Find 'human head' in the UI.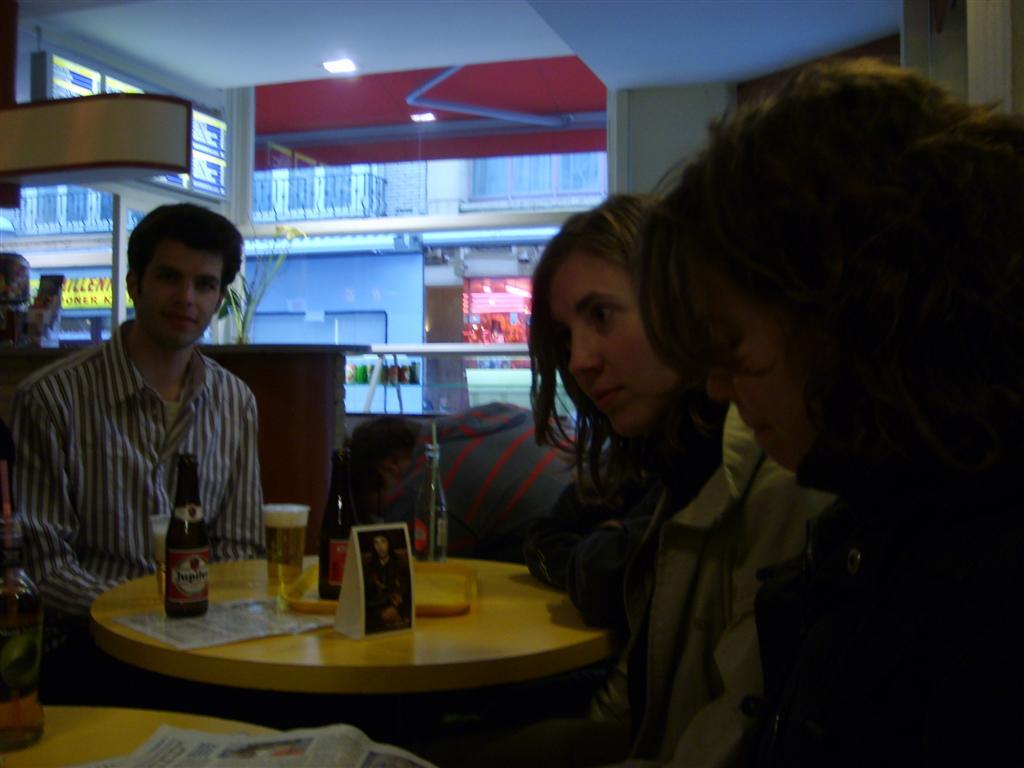
UI element at bbox=[113, 200, 235, 355].
